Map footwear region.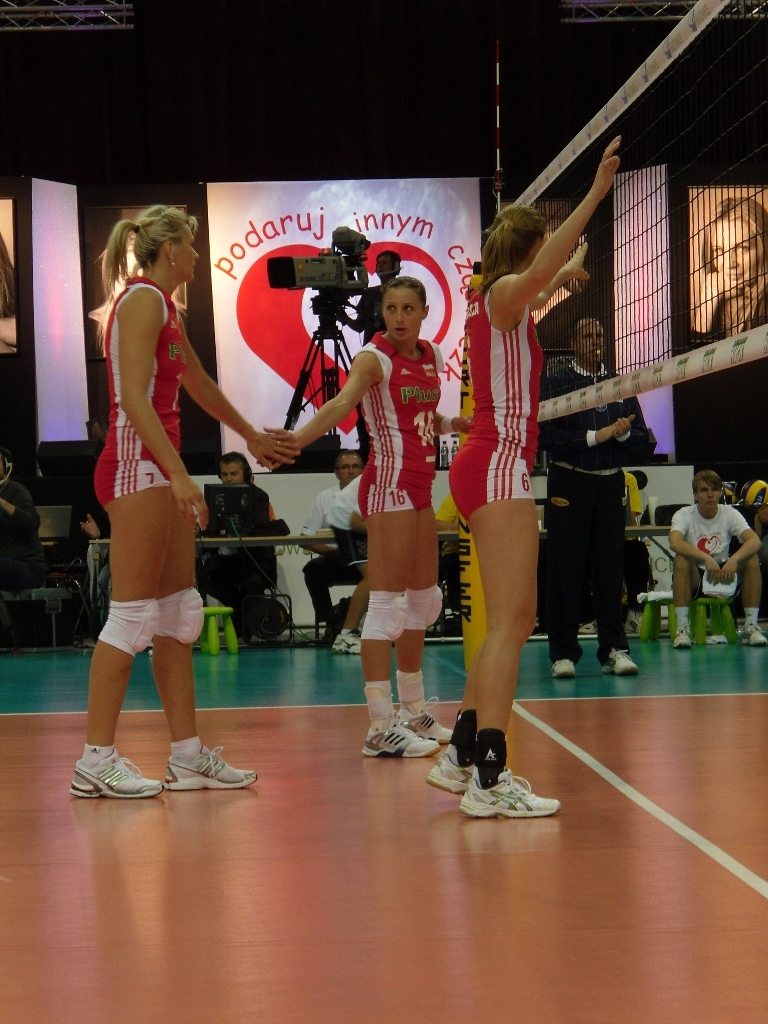
Mapped to 423, 719, 462, 787.
